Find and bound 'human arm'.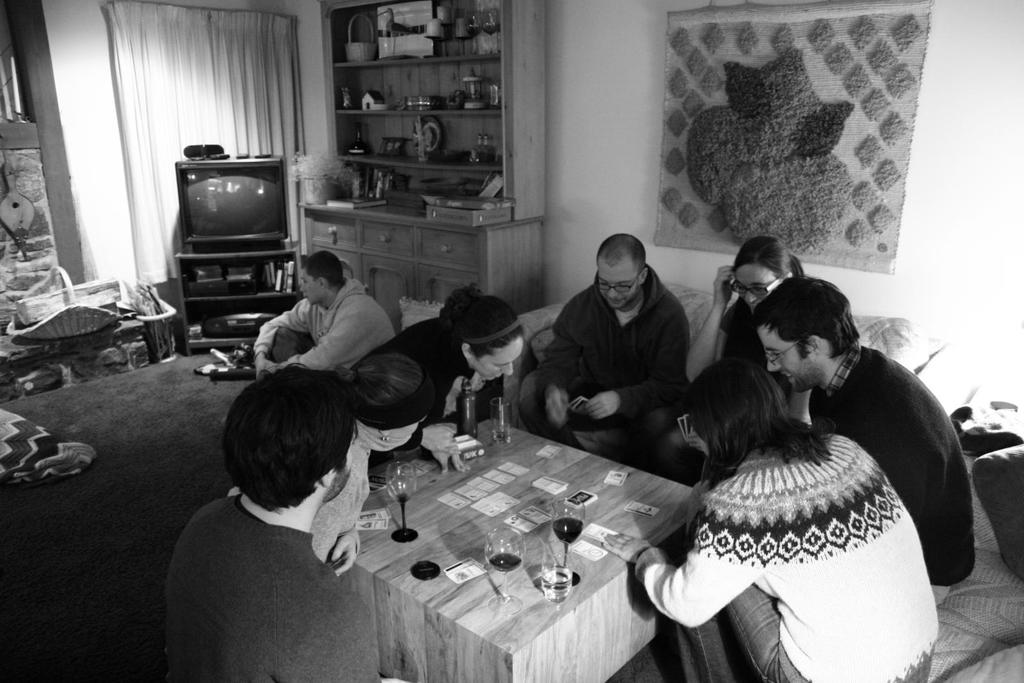
Bound: (x1=538, y1=298, x2=588, y2=438).
